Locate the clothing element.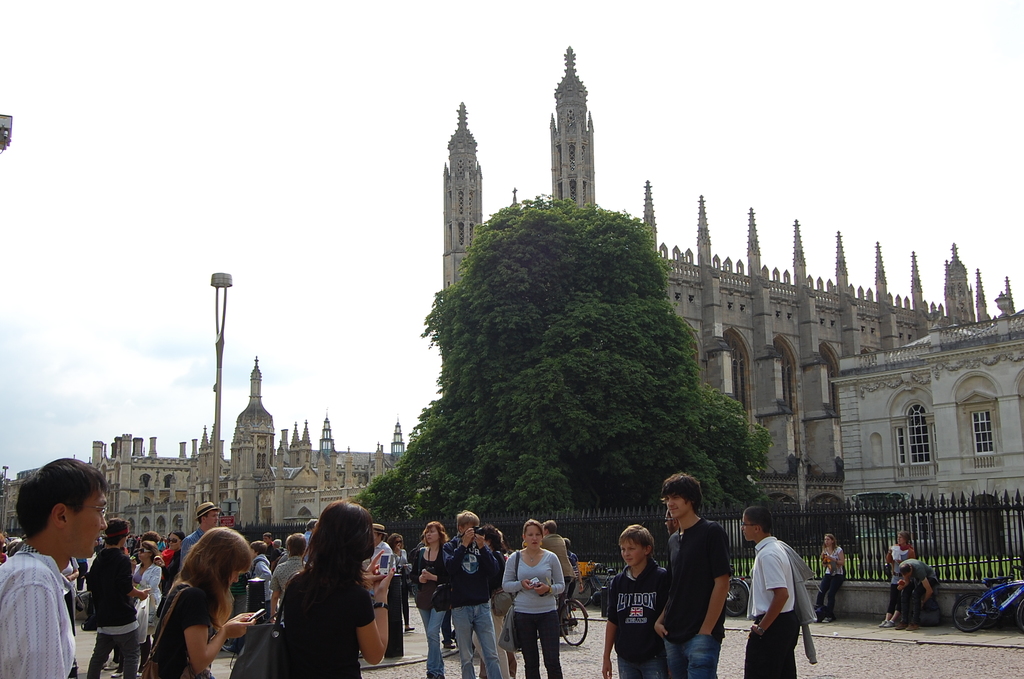
Element bbox: bbox=(819, 543, 847, 623).
